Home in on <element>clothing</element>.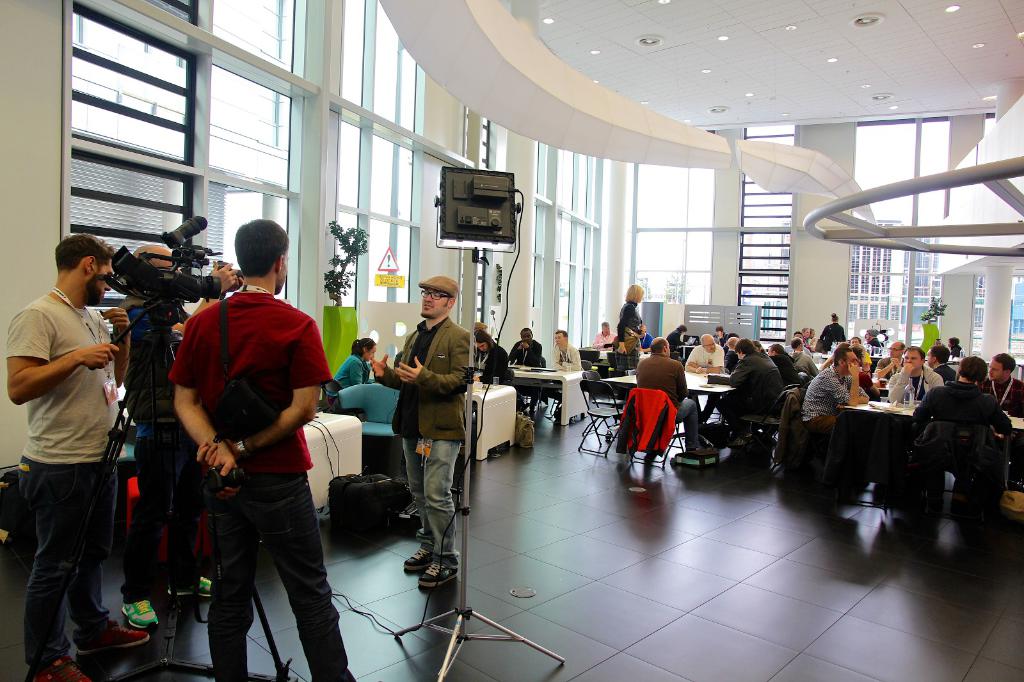
Homed in at 798/365/857/457.
